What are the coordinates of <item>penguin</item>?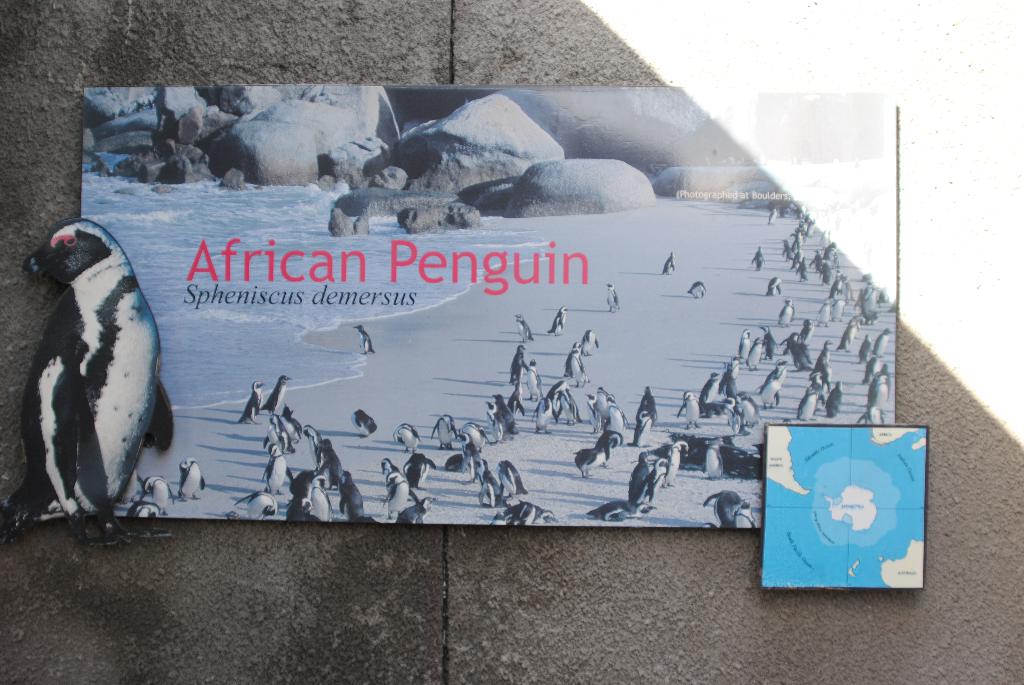
left=356, top=324, right=375, bottom=356.
